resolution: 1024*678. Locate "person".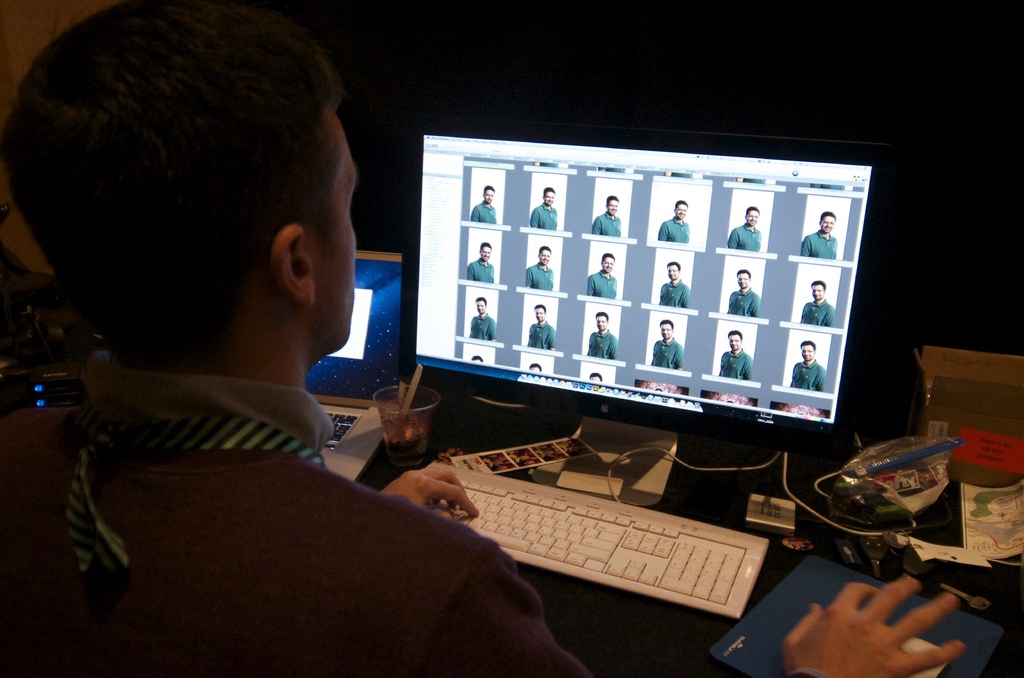
pyautogui.locateOnScreen(720, 329, 749, 380).
